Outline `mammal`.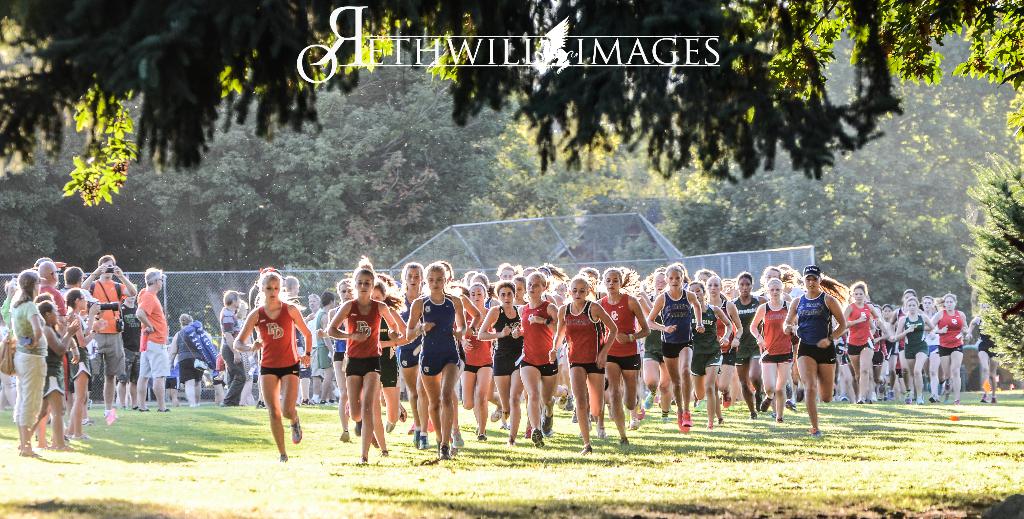
Outline: {"x1": 120, "y1": 280, "x2": 146, "y2": 409}.
